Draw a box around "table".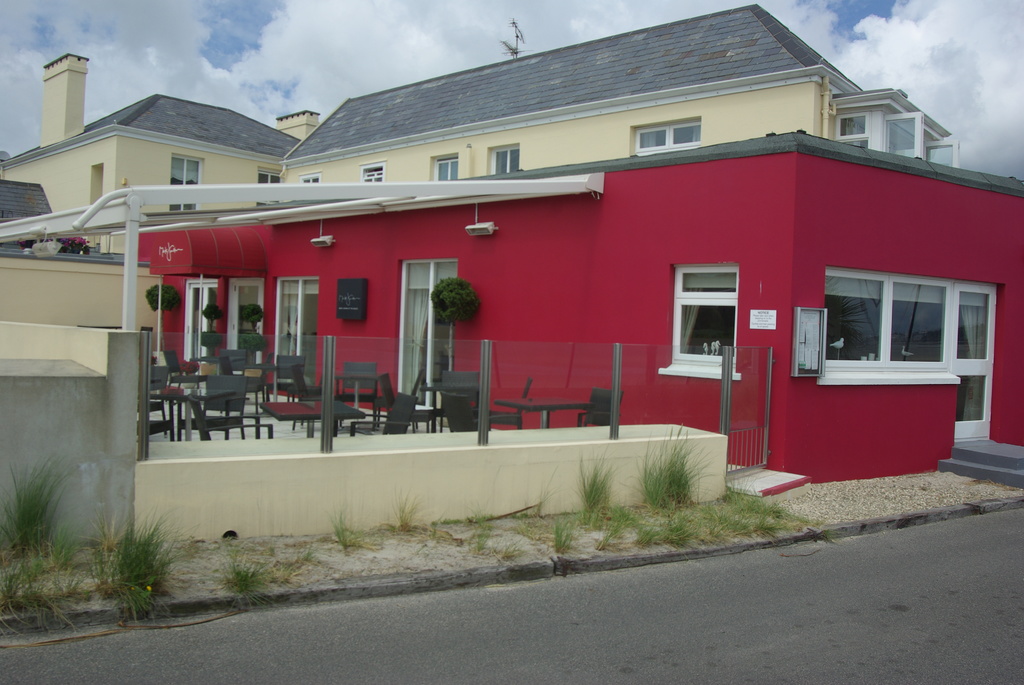
bbox(493, 392, 587, 429).
